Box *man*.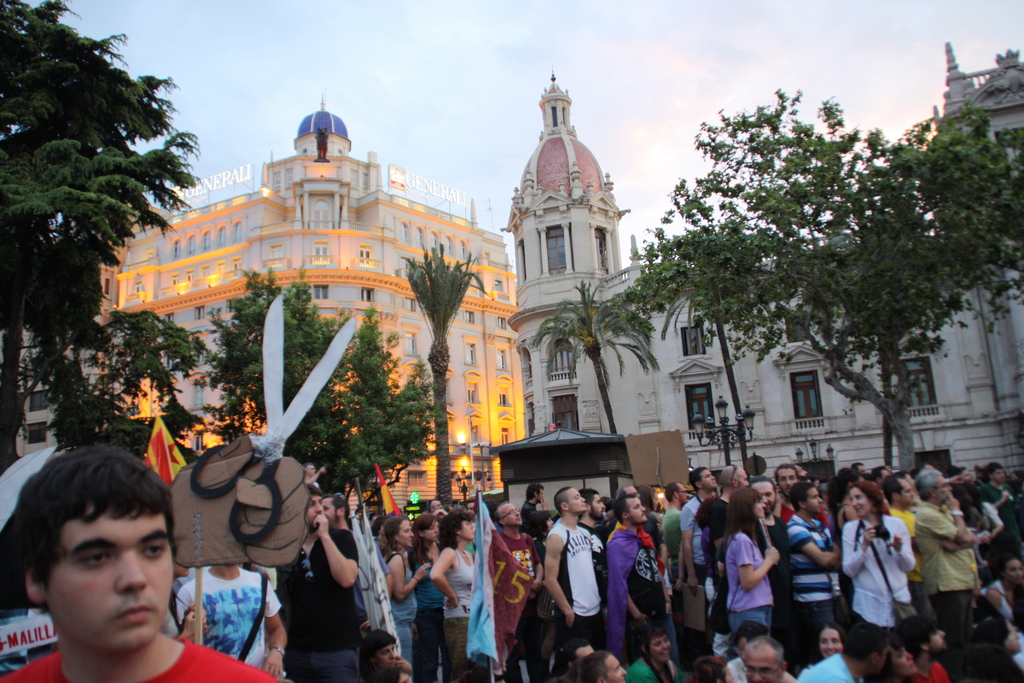
(x1=685, y1=467, x2=724, y2=607).
